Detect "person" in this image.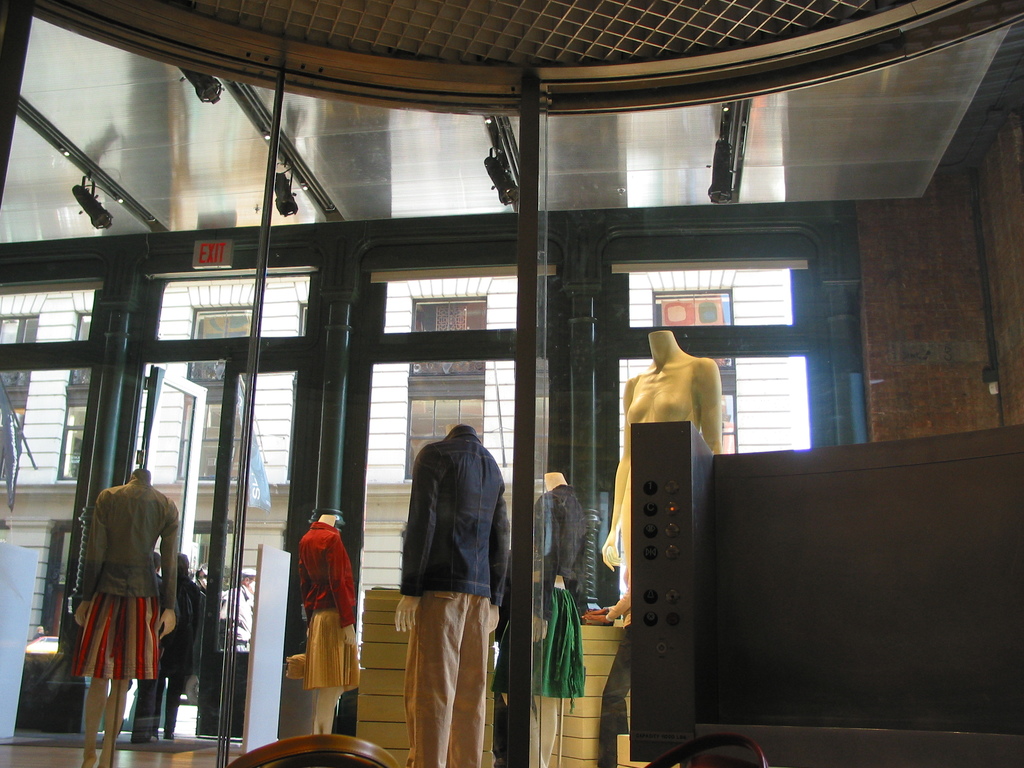
Detection: BBox(225, 563, 260, 651).
